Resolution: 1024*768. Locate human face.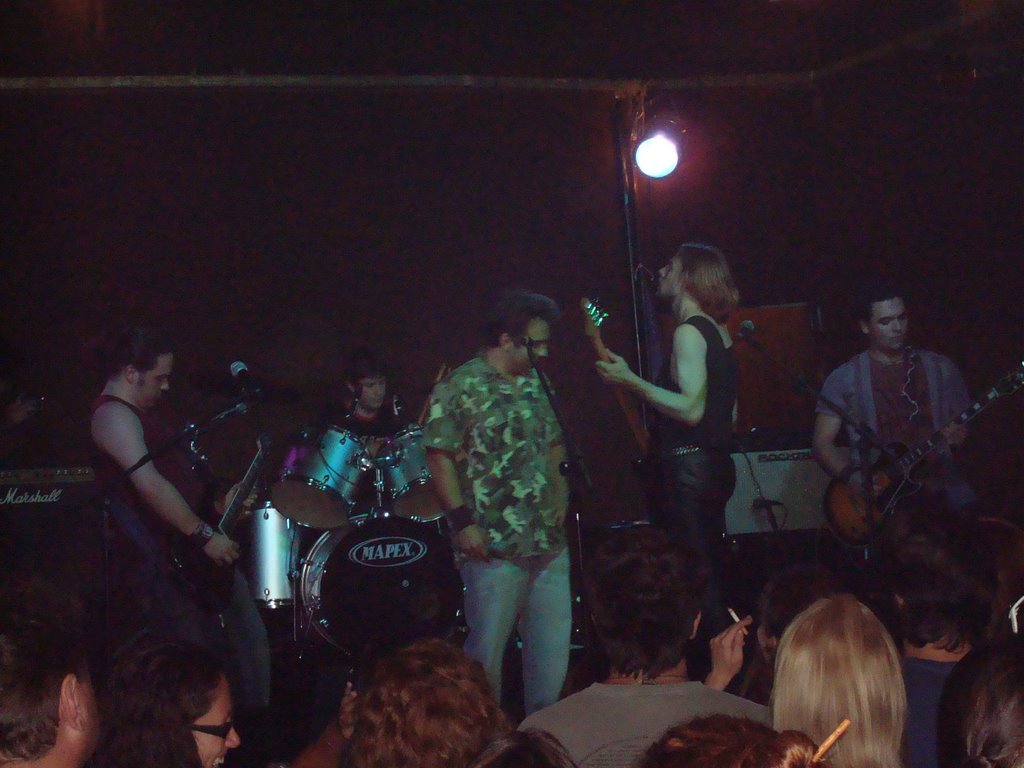
x1=516 y1=307 x2=550 y2=378.
